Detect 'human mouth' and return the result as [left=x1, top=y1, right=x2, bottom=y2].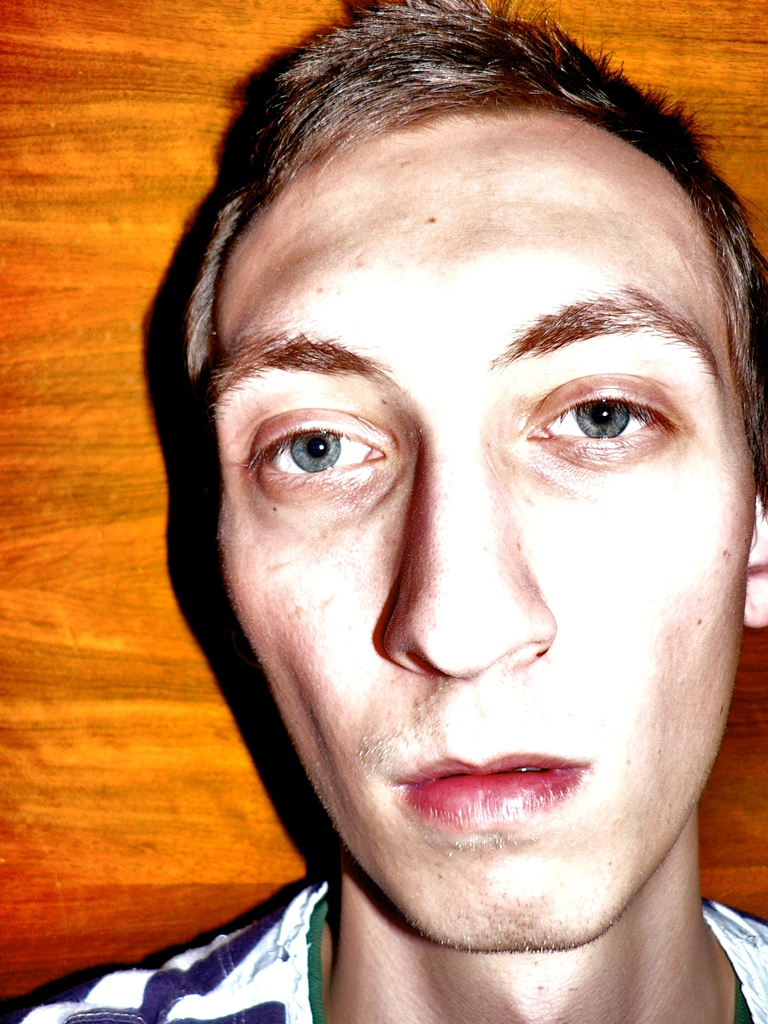
[left=394, top=753, right=588, bottom=829].
